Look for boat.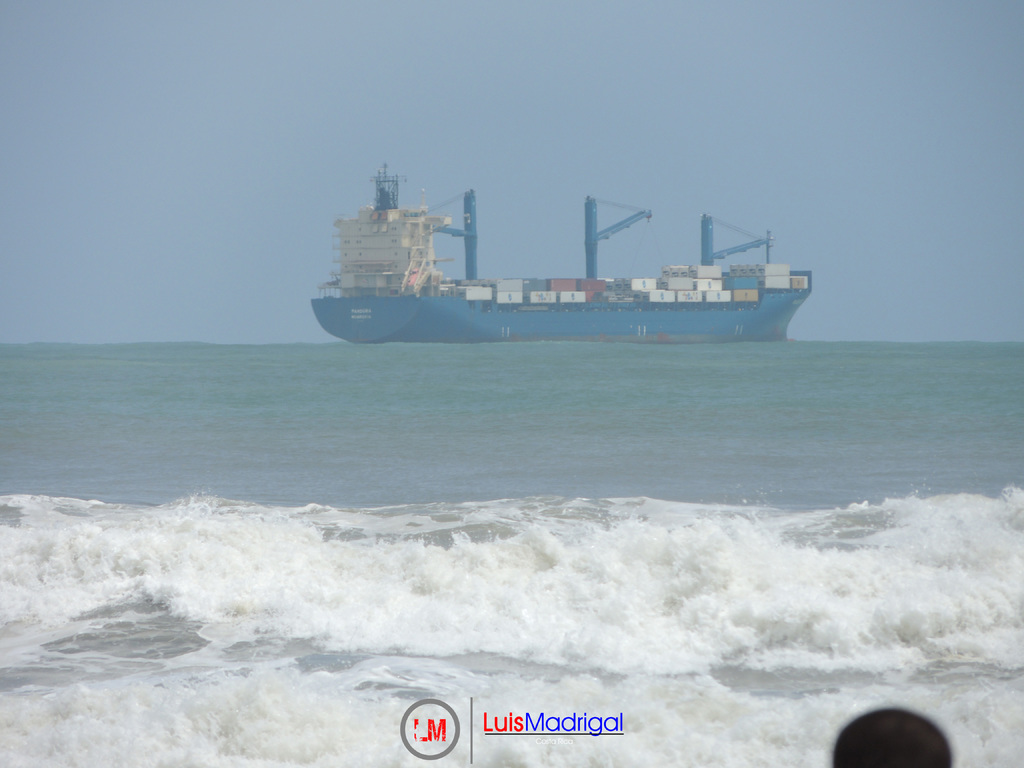
Found: region(308, 157, 868, 335).
